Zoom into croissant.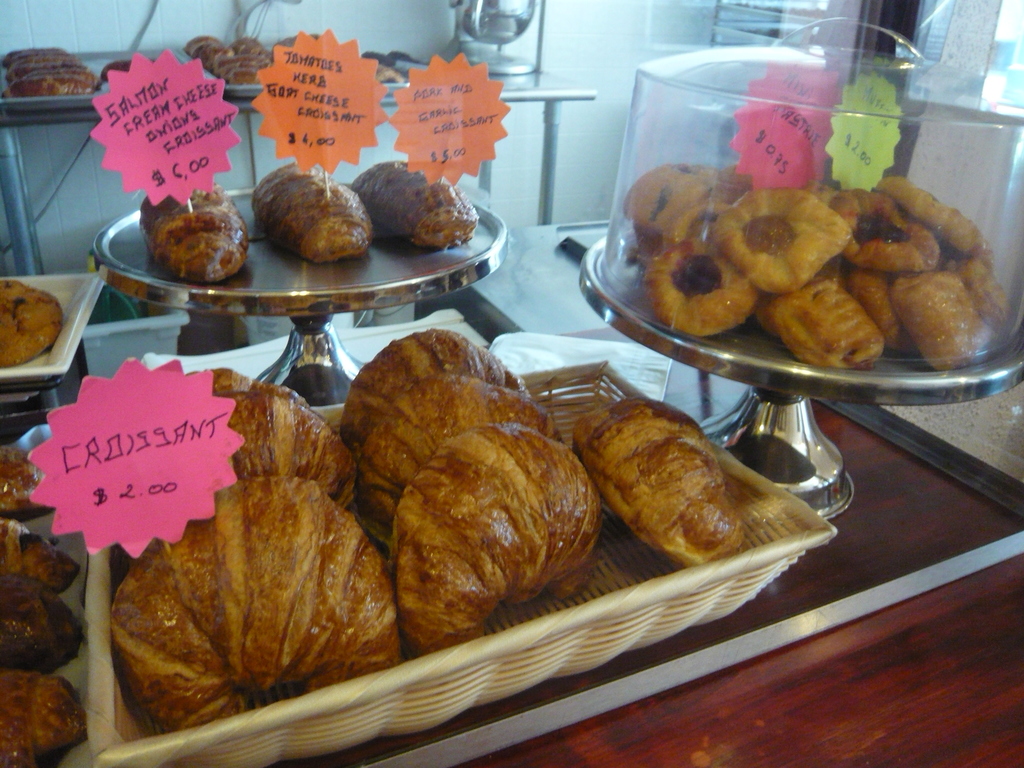
Zoom target: crop(0, 671, 86, 767).
